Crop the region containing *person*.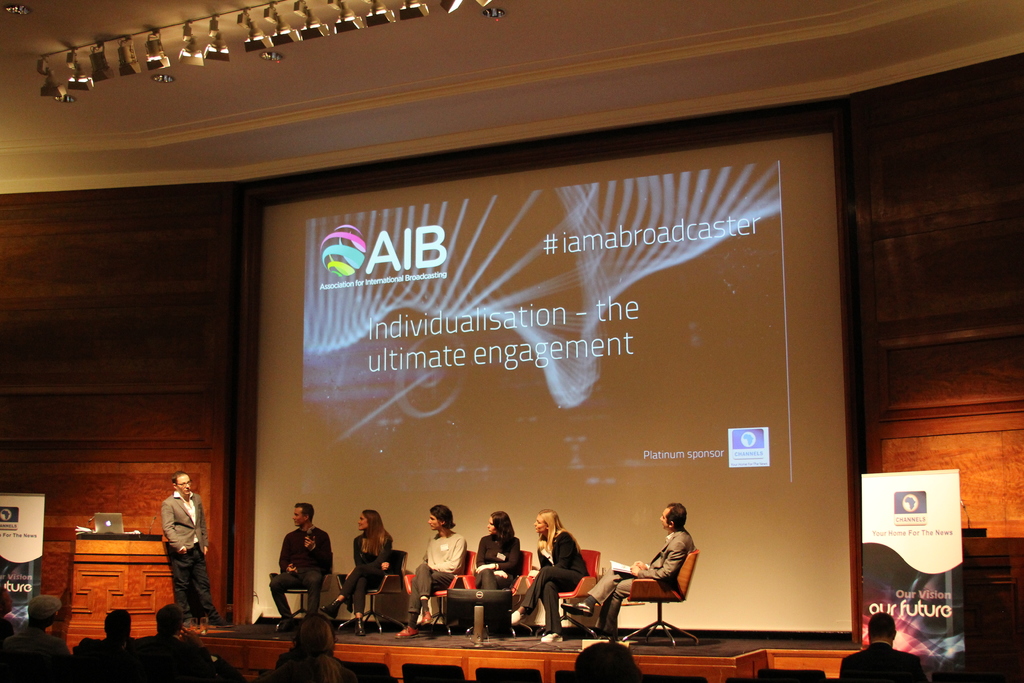
Crop region: x1=560, y1=501, x2=695, y2=640.
